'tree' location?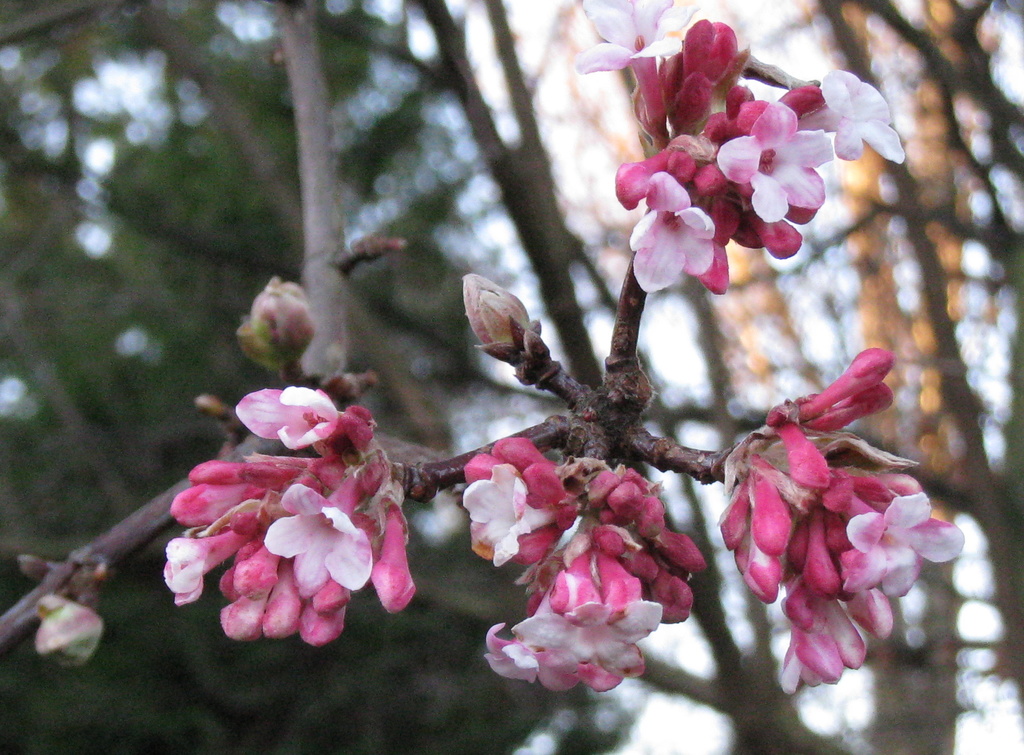
0:0:1023:754
